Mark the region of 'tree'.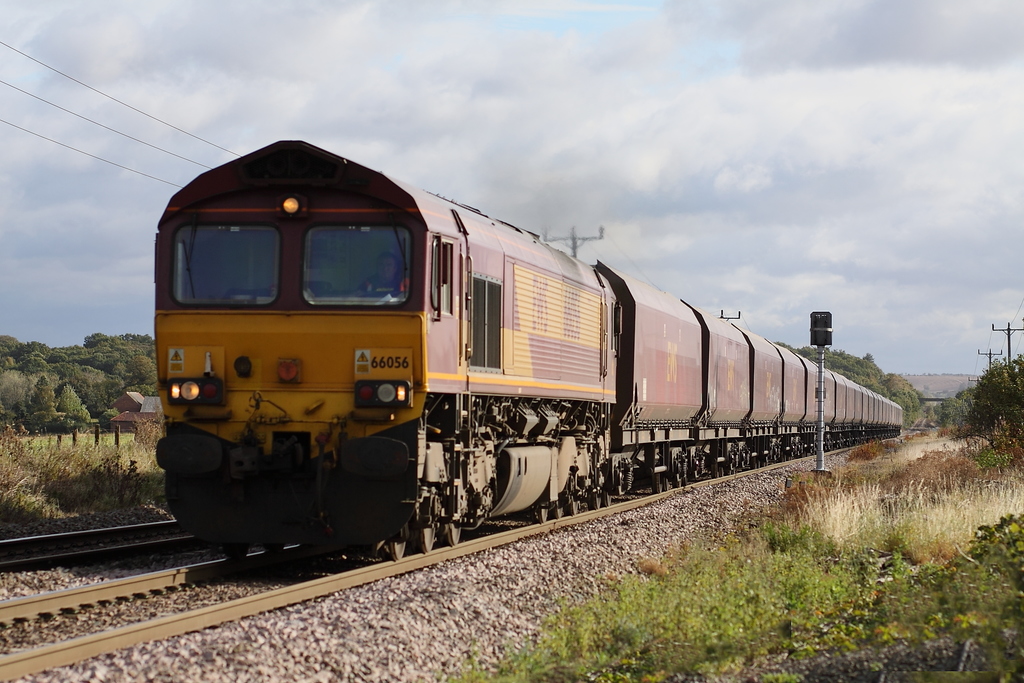
Region: x1=89, y1=322, x2=157, y2=451.
